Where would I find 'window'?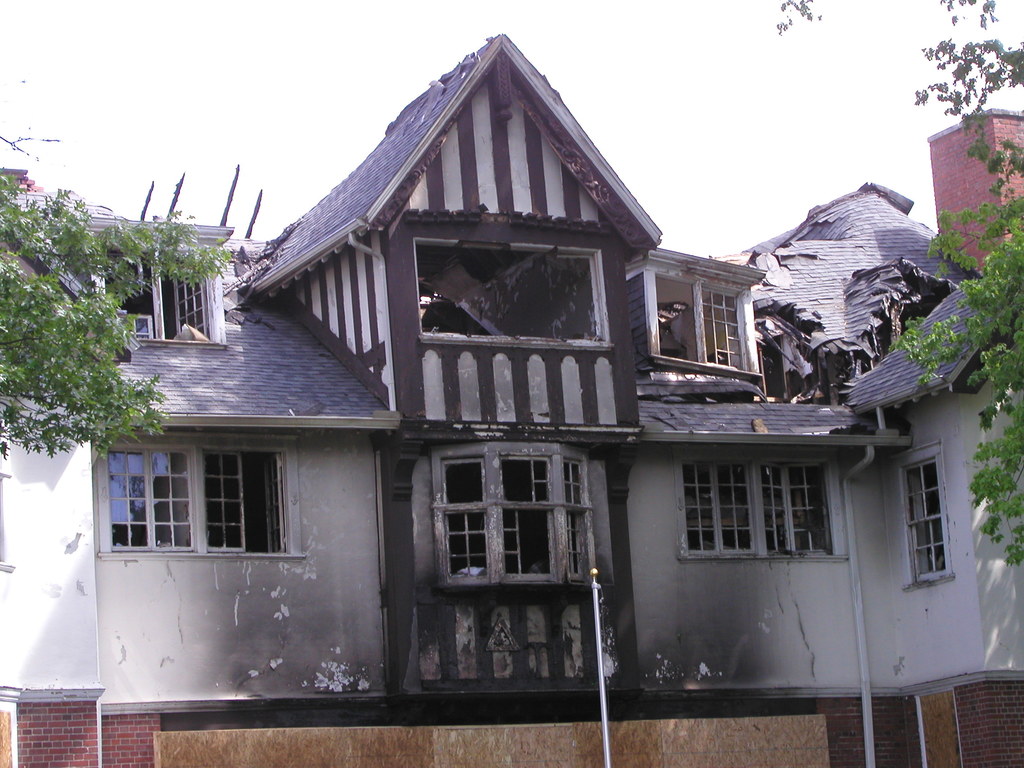
At 678,460,753,559.
